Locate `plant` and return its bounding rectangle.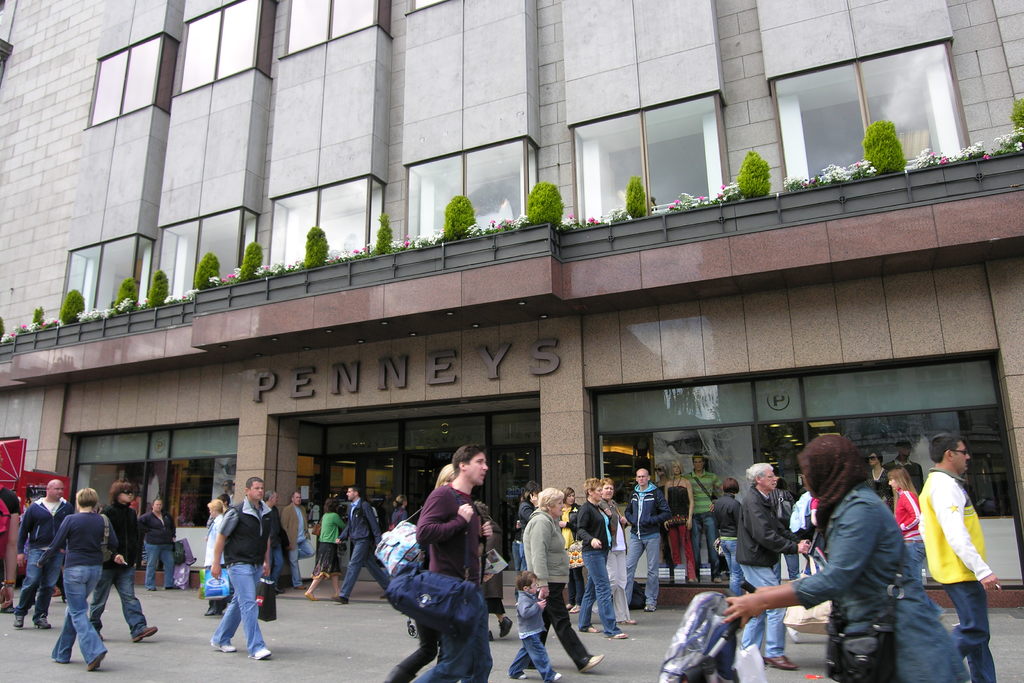
l=444, t=194, r=477, b=243.
